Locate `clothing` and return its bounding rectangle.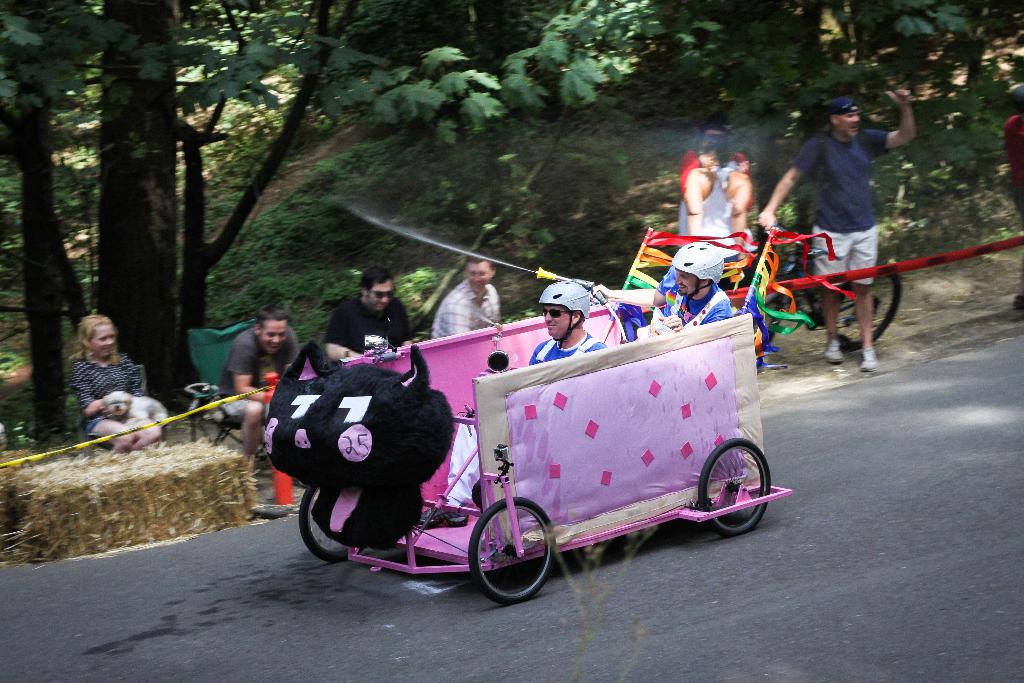
rect(696, 169, 735, 243).
